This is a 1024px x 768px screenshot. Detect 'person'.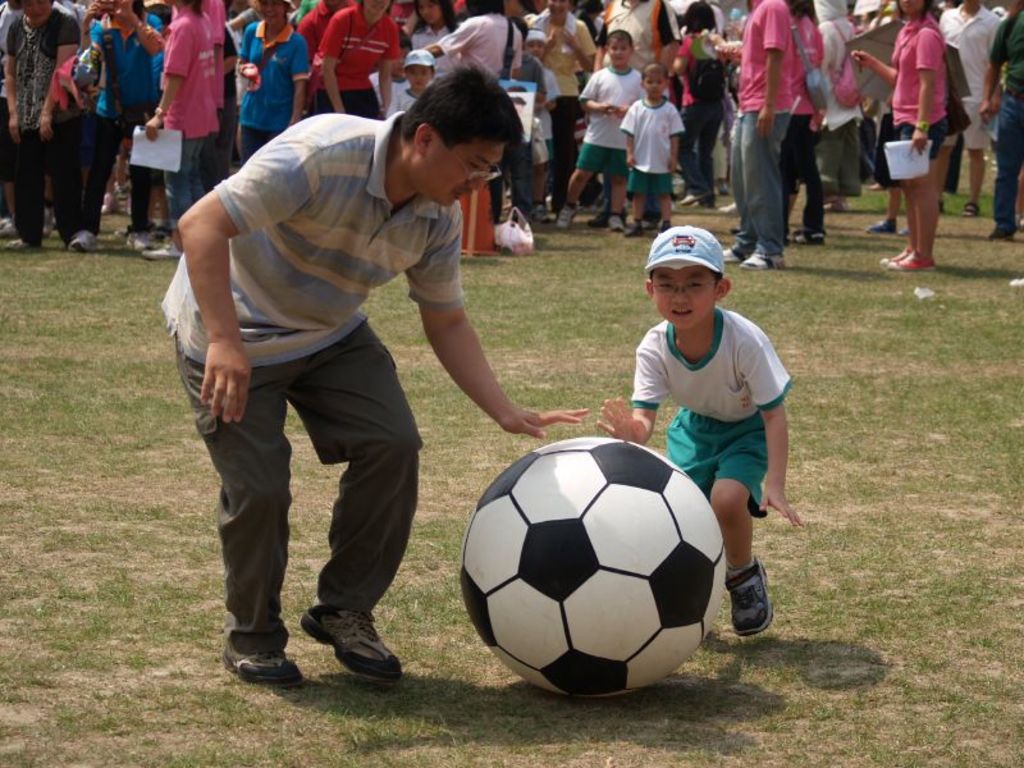
630 210 792 641.
